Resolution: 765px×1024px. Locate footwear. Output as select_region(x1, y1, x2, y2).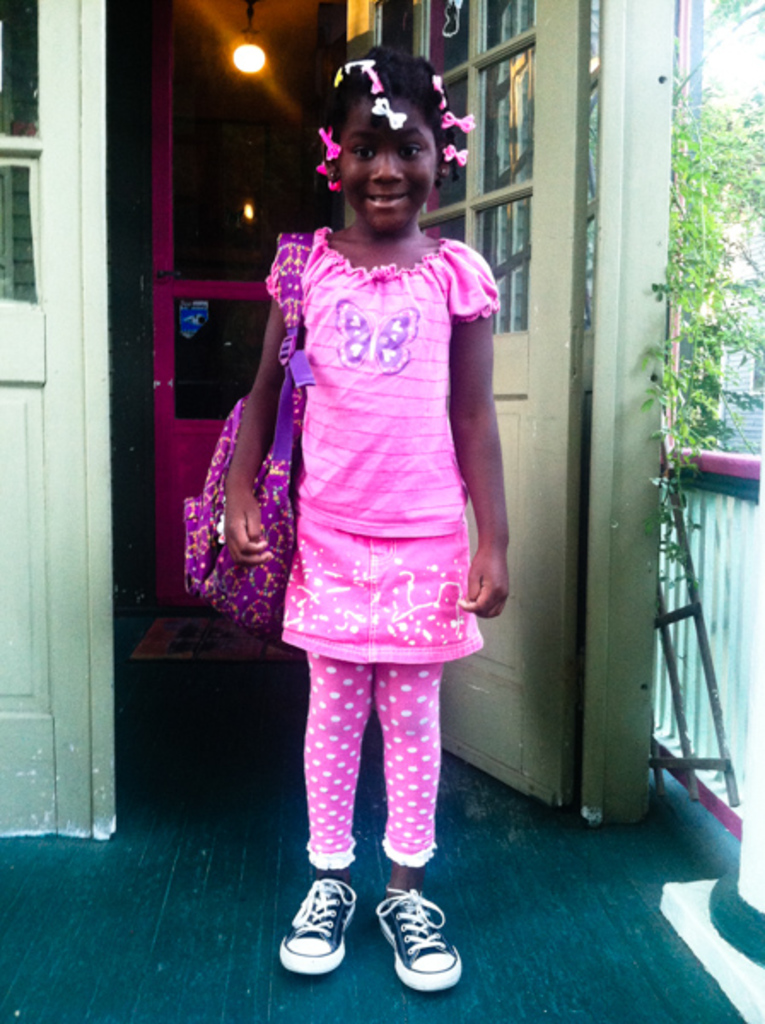
select_region(369, 889, 468, 997).
